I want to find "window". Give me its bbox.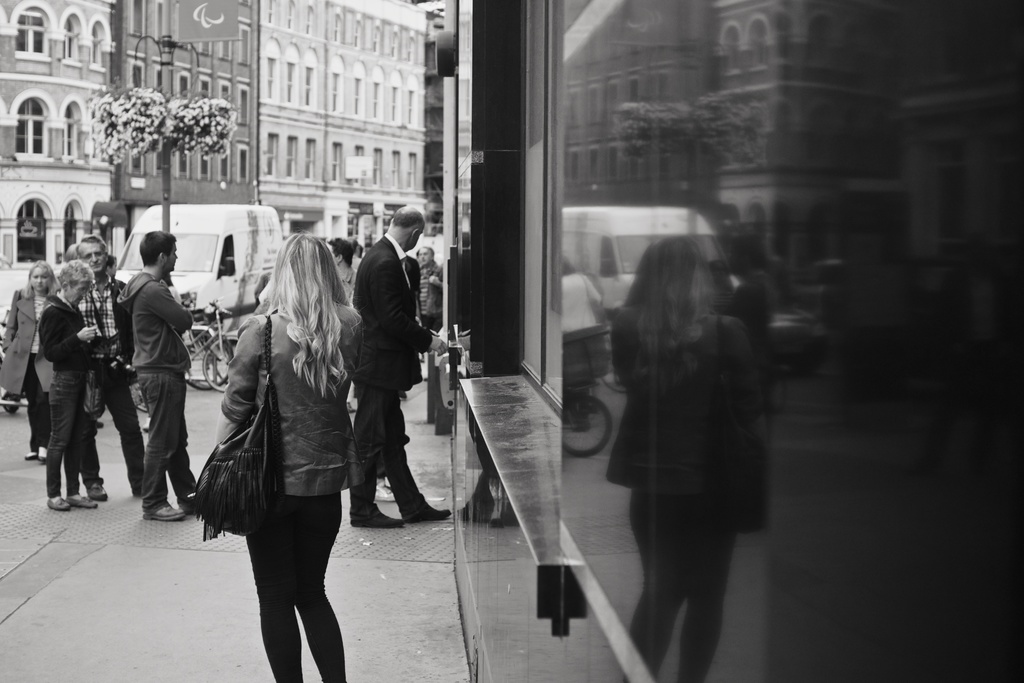
[264,133,276,173].
